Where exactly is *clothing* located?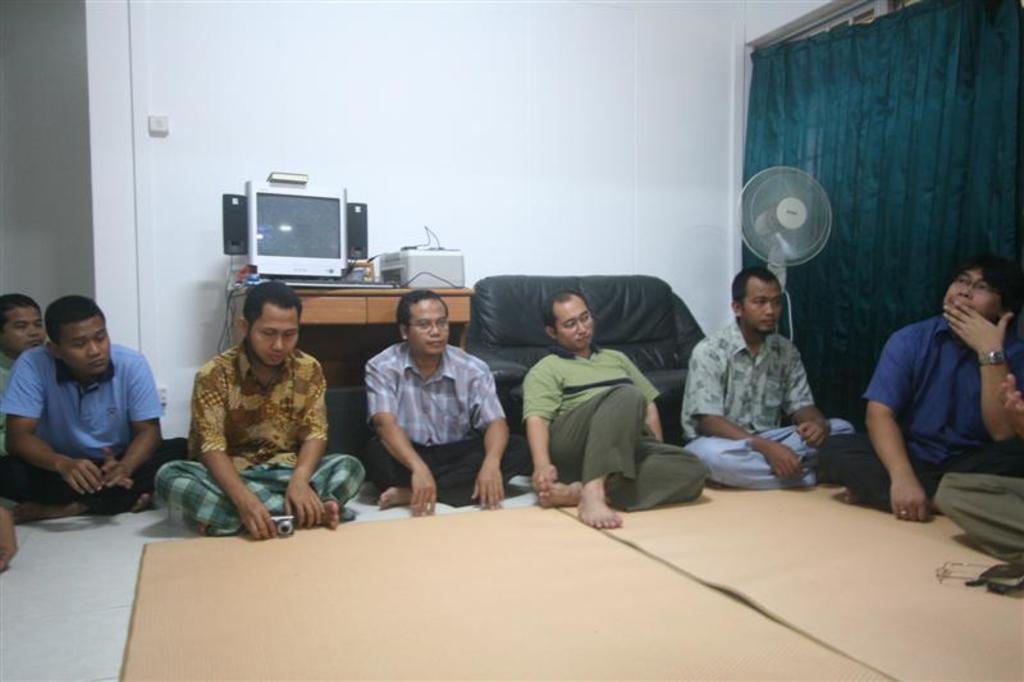
Its bounding box is pyautogui.locateOnScreen(0, 339, 187, 513).
